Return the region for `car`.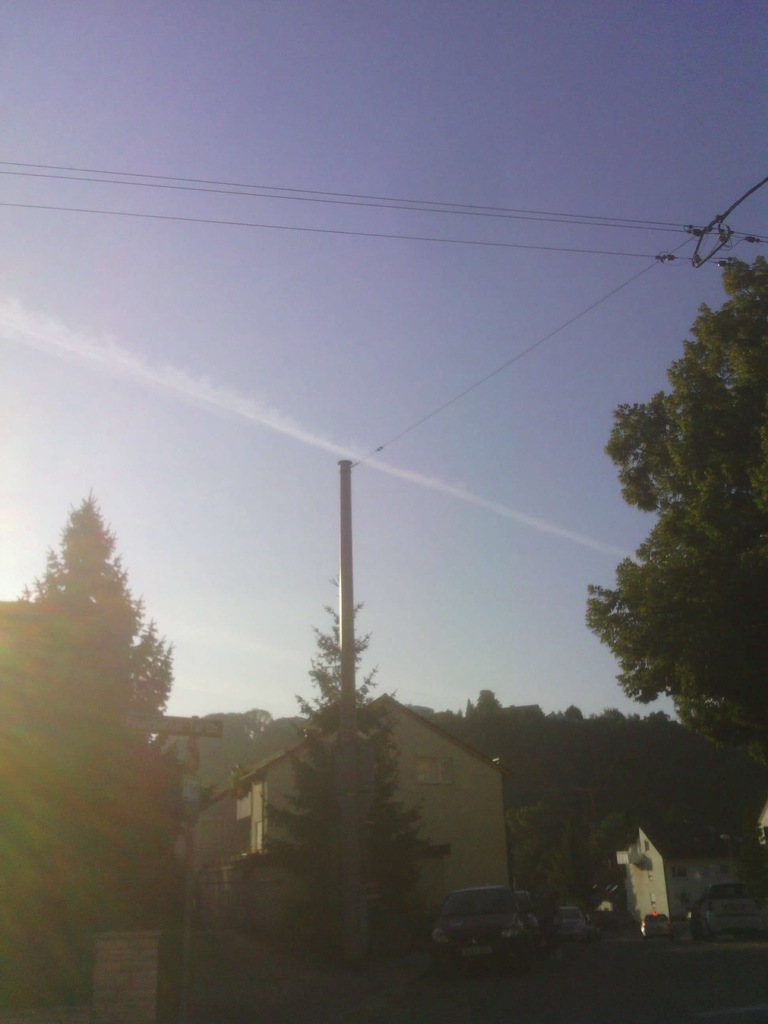
<region>690, 872, 767, 946</region>.
